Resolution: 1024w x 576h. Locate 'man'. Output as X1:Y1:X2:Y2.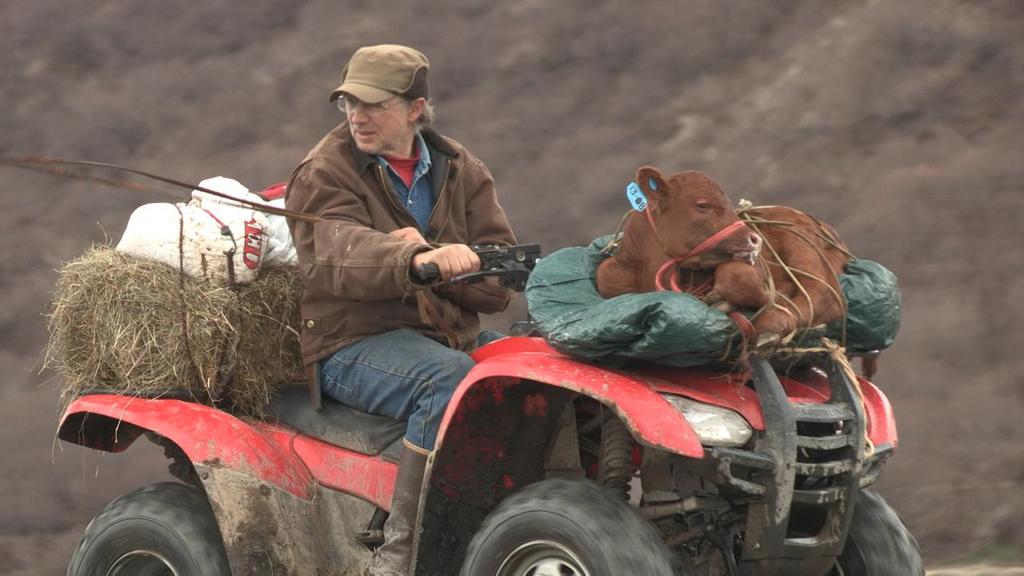
277:54:546:575.
